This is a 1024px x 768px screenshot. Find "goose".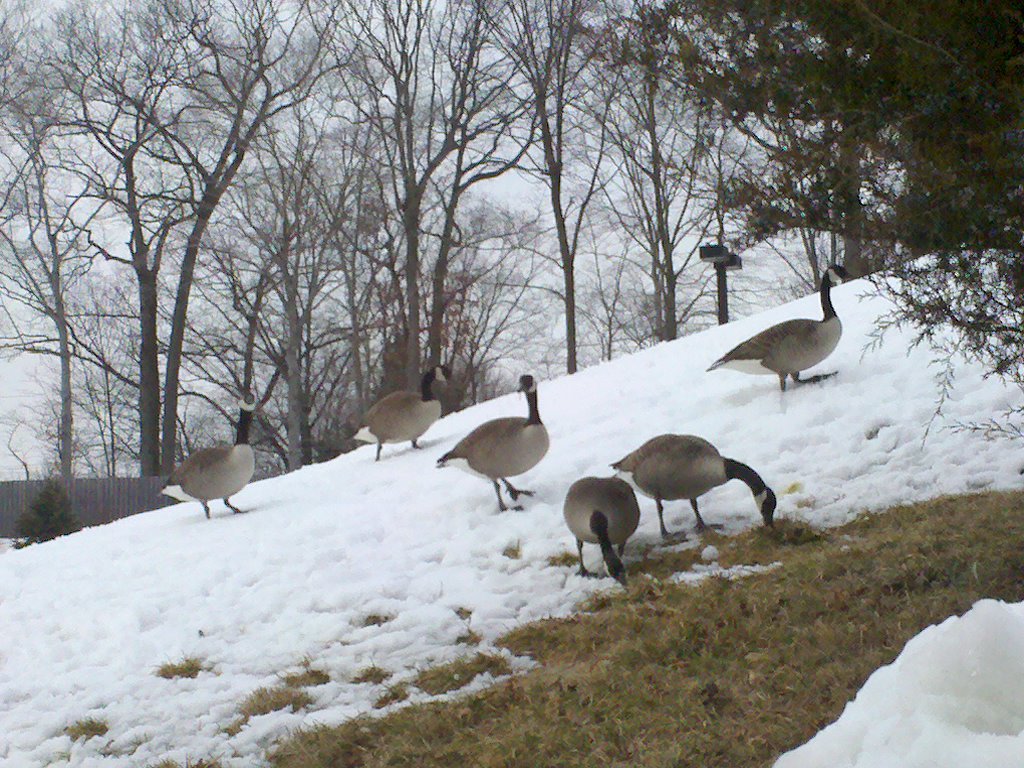
Bounding box: 607:430:777:530.
